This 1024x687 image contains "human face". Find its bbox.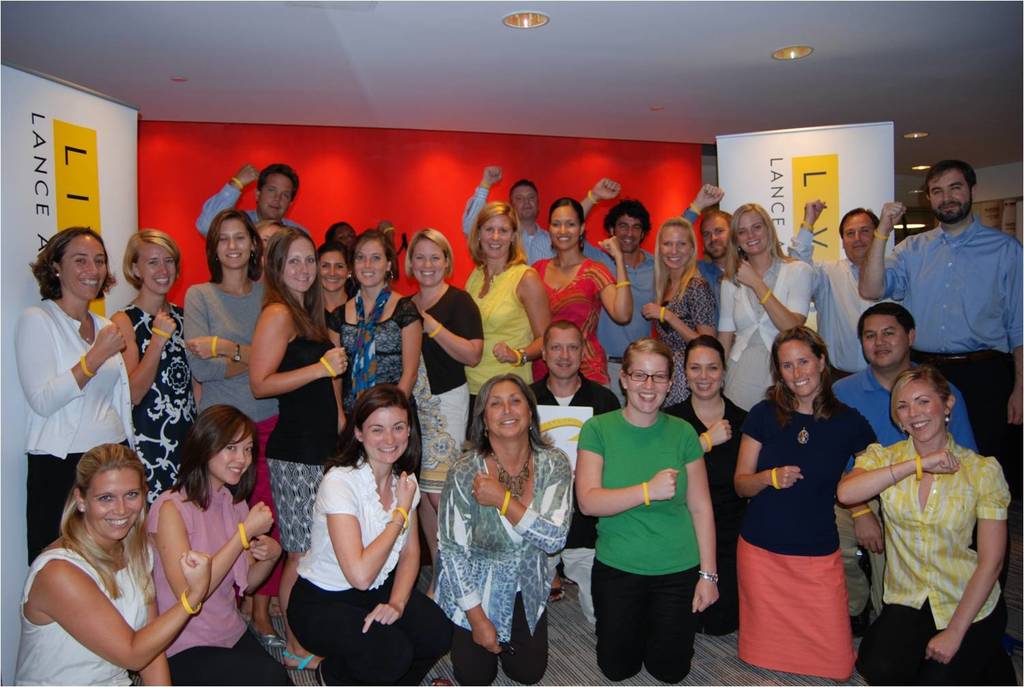
219, 217, 253, 266.
